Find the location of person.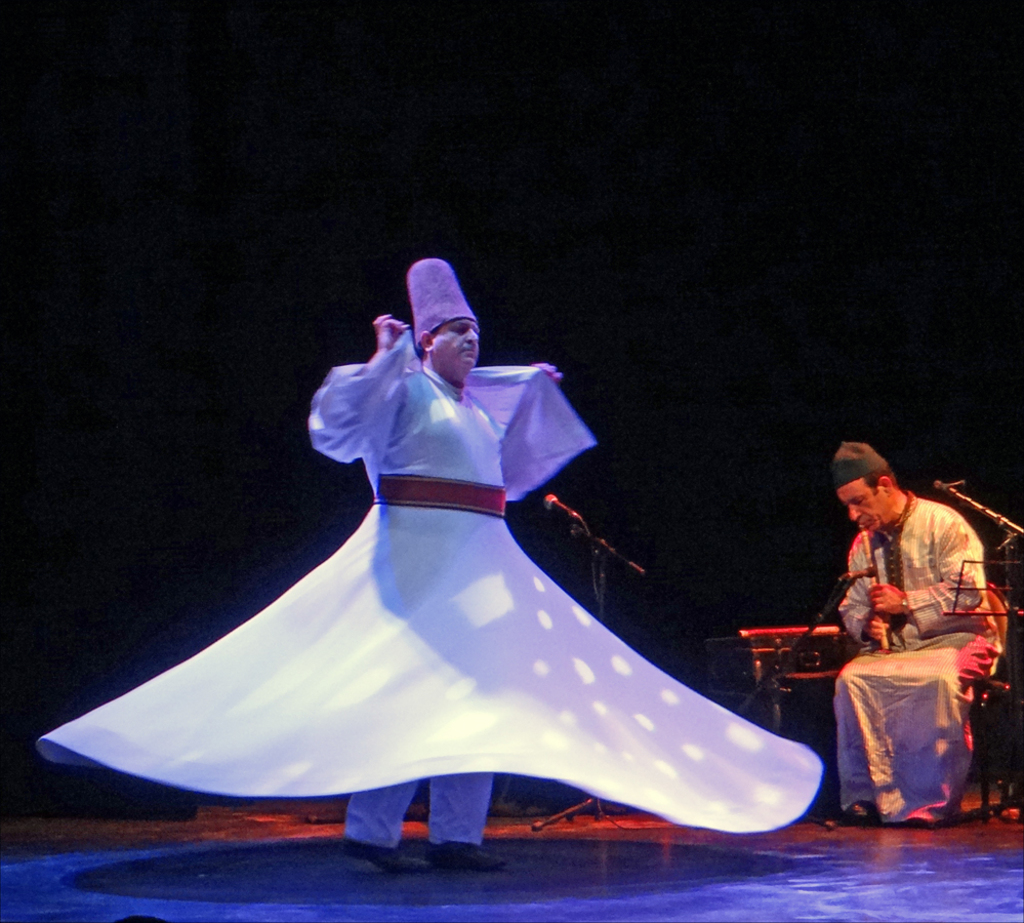
Location: locate(829, 435, 1006, 828).
